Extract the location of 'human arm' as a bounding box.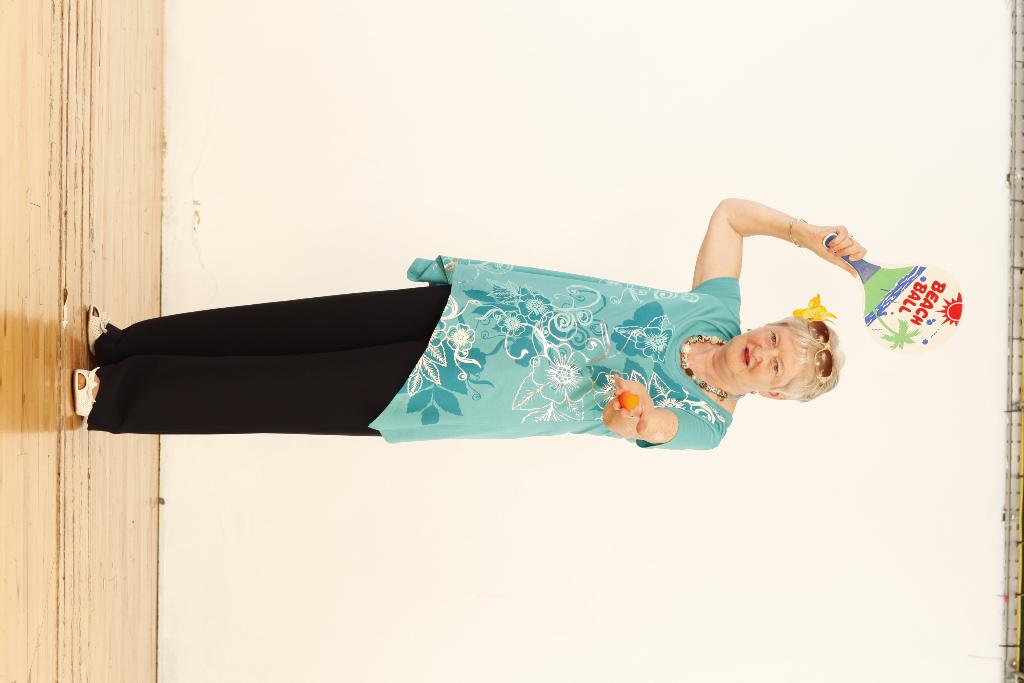
select_region(692, 198, 866, 320).
